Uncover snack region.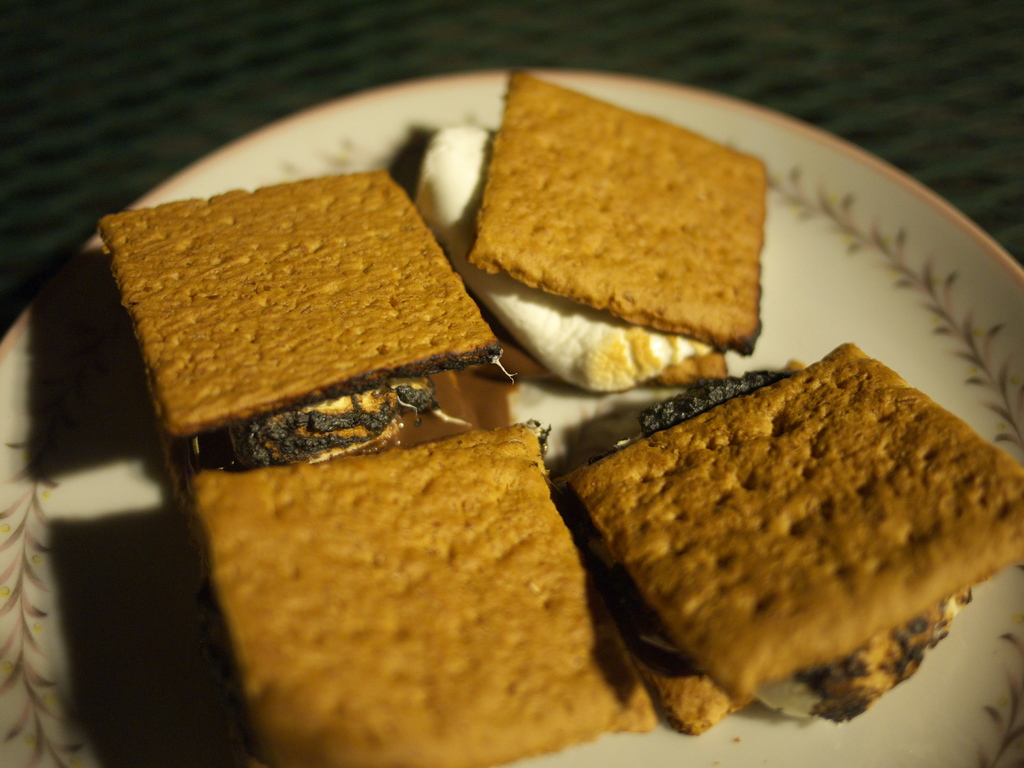
Uncovered: {"left": 179, "top": 422, "right": 659, "bottom": 767}.
